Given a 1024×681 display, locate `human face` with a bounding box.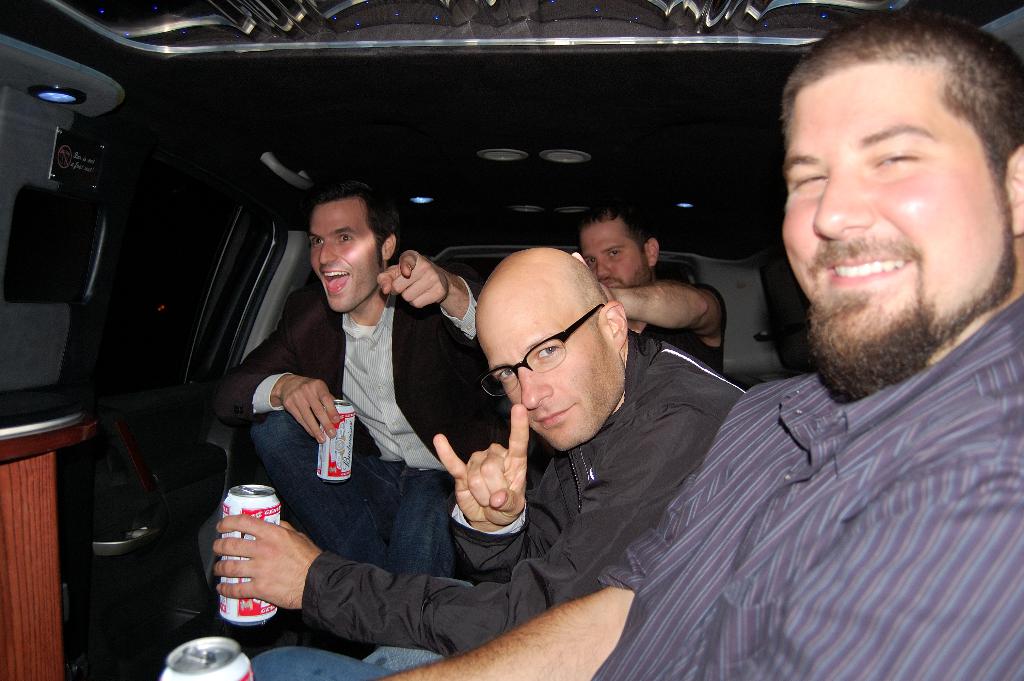
Located: <box>782,21,1003,375</box>.
